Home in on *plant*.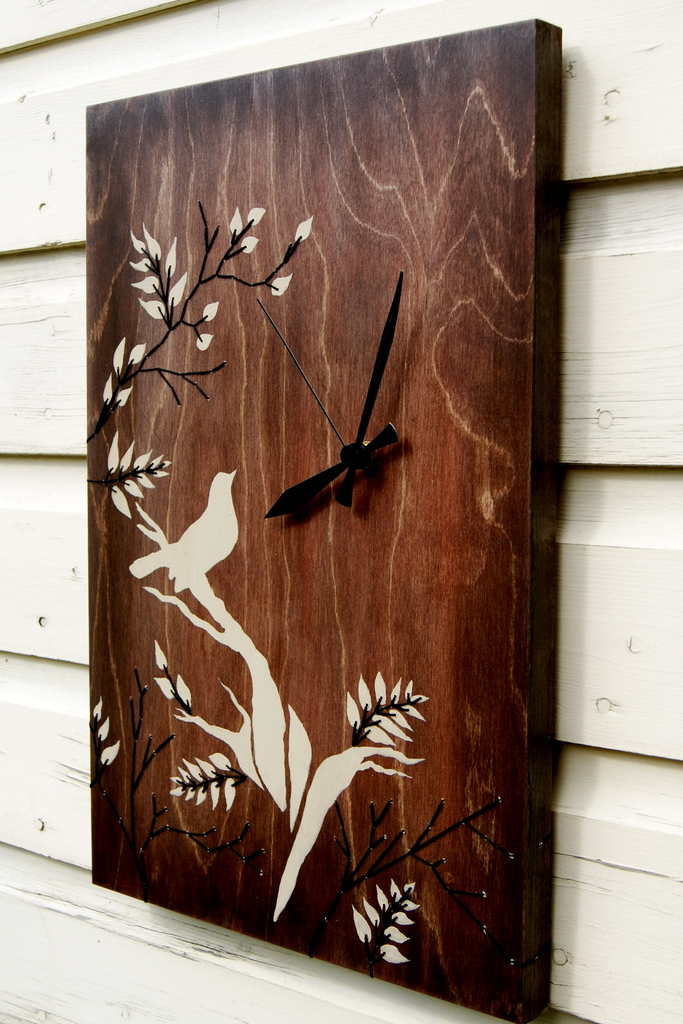
Homed in at crop(164, 747, 250, 814).
